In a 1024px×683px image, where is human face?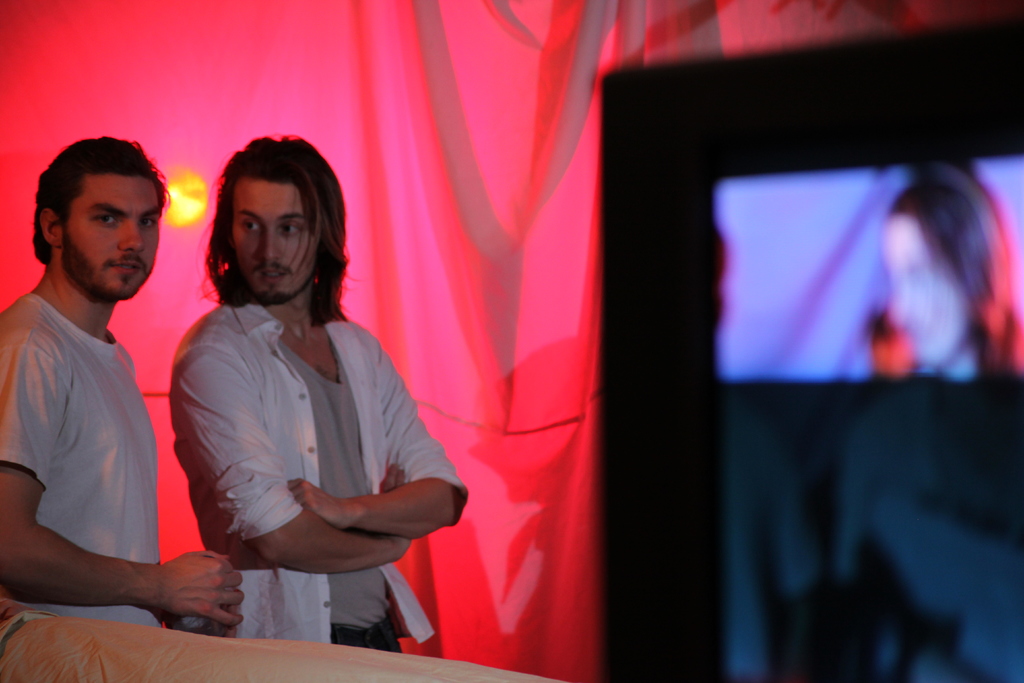
<bbox>879, 215, 968, 363</bbox>.
